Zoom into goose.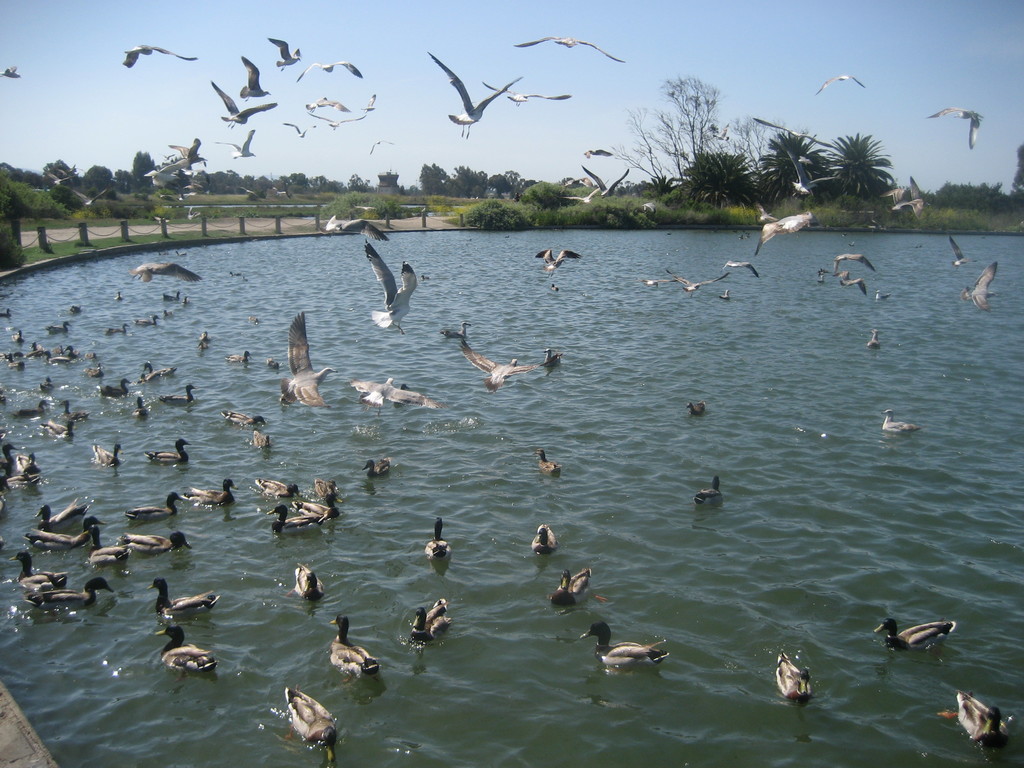
Zoom target: BBox(148, 621, 218, 679).
